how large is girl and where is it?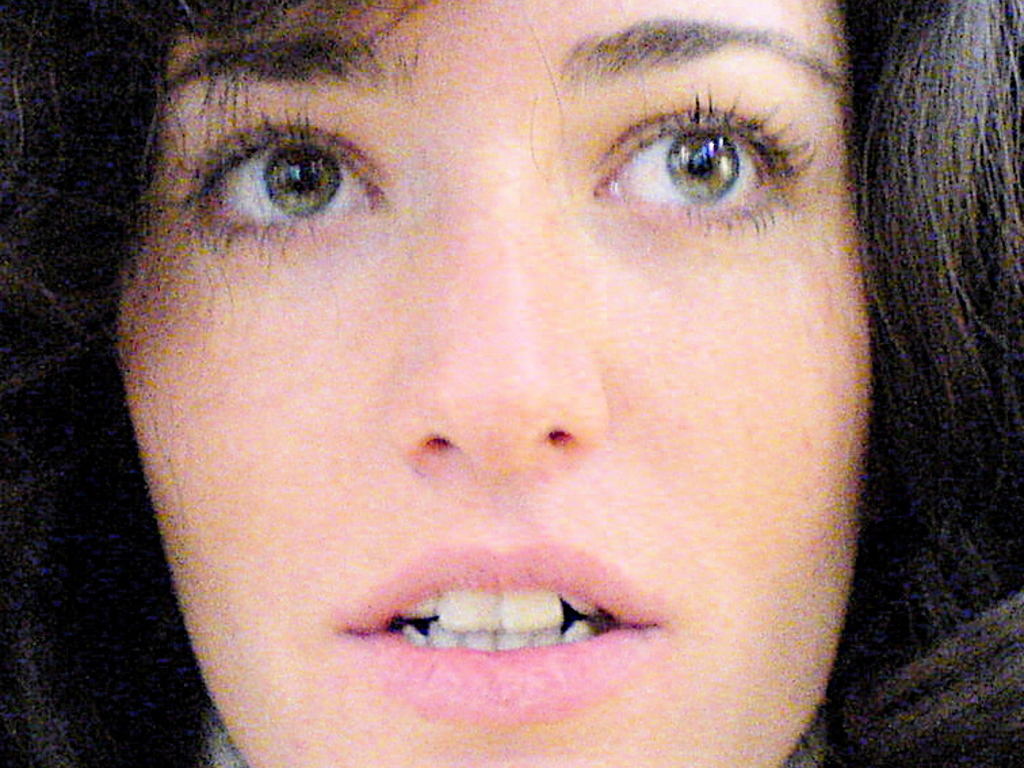
Bounding box: 0 0 1023 767.
